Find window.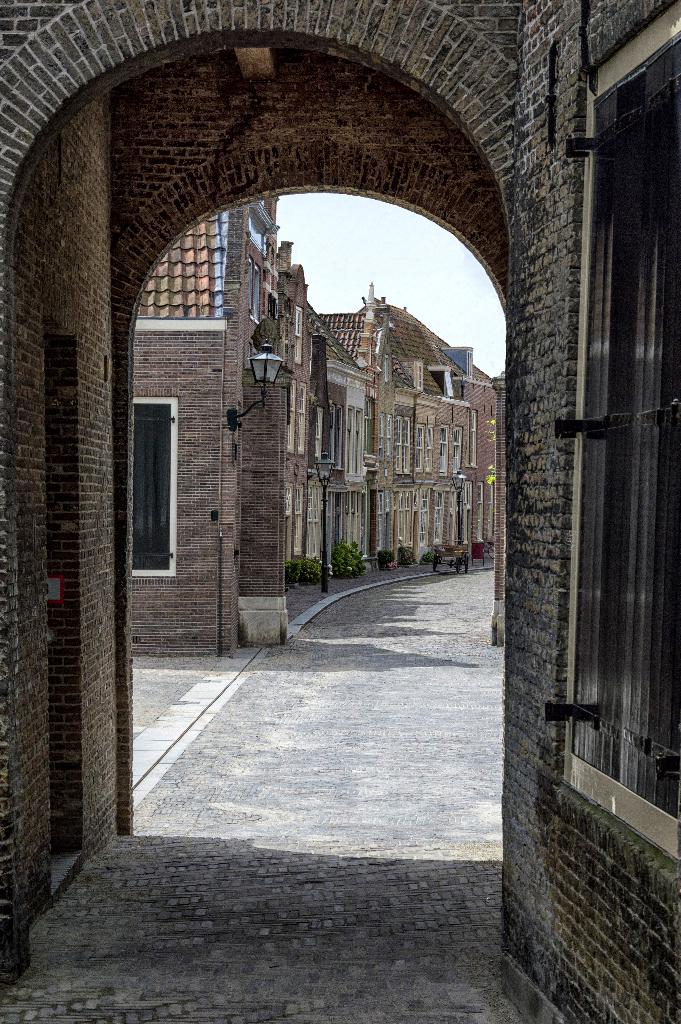
(131,396,176,578).
